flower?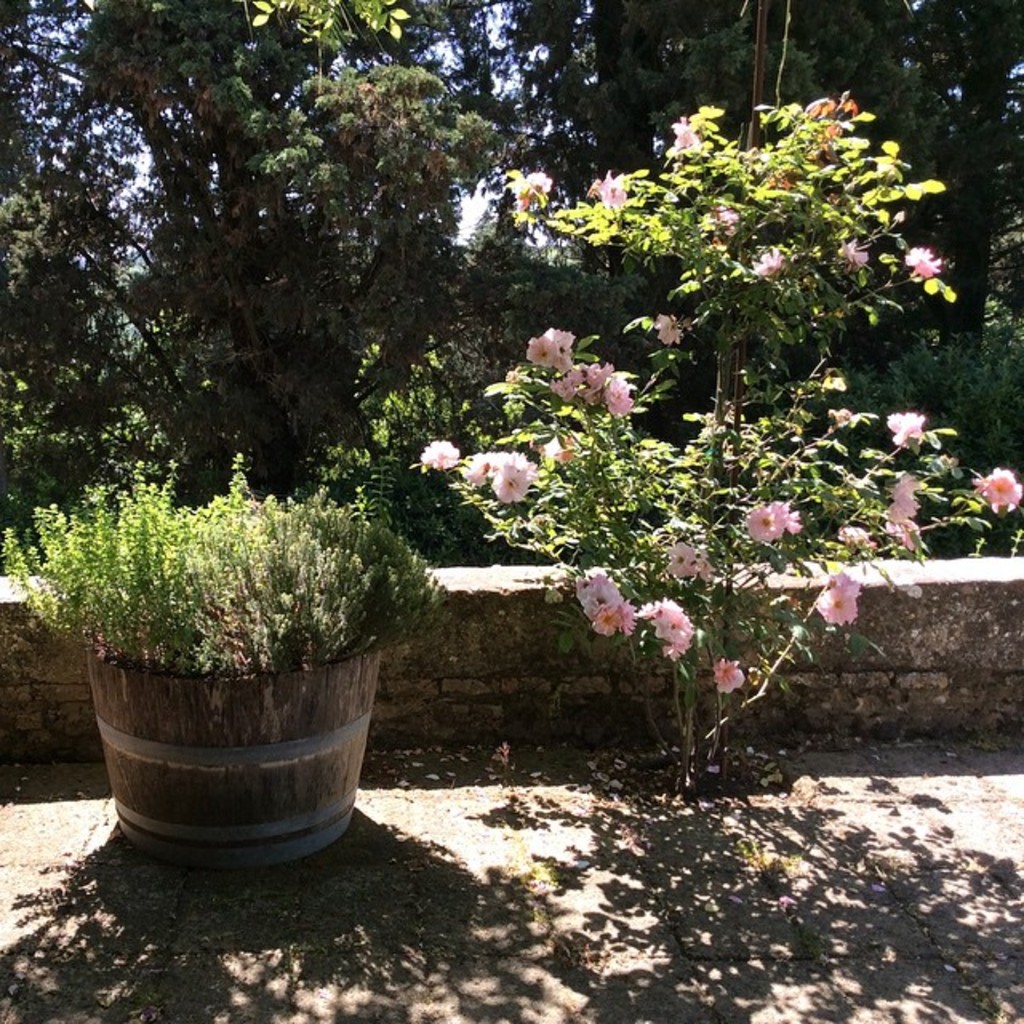
box(749, 502, 811, 544)
